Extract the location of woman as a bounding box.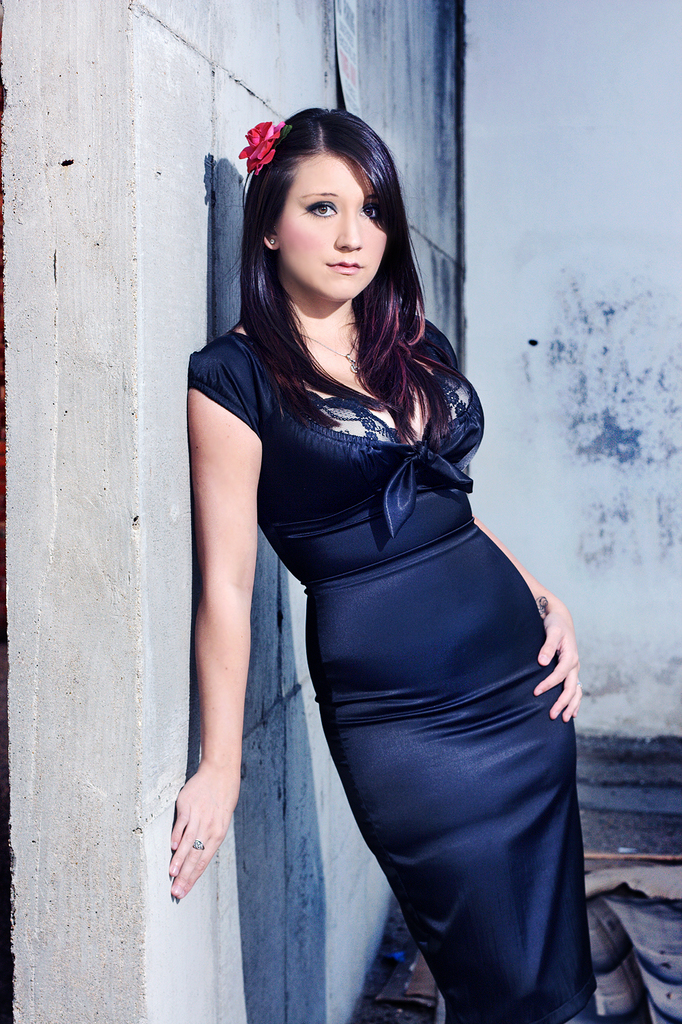
157, 93, 591, 1023.
